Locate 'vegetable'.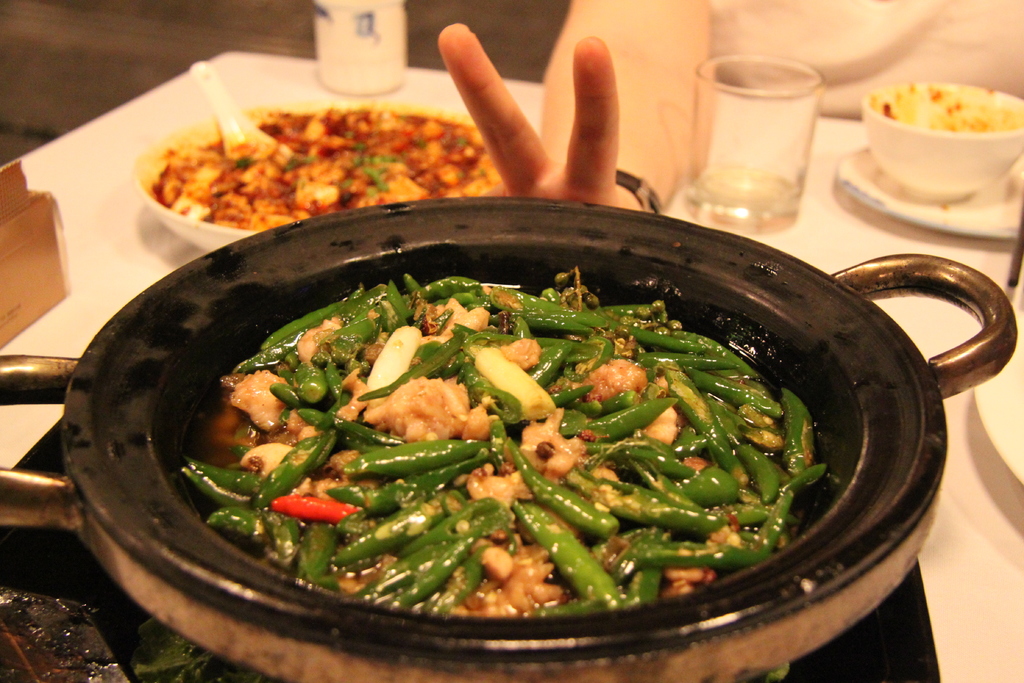
Bounding box: <region>588, 333, 616, 363</region>.
